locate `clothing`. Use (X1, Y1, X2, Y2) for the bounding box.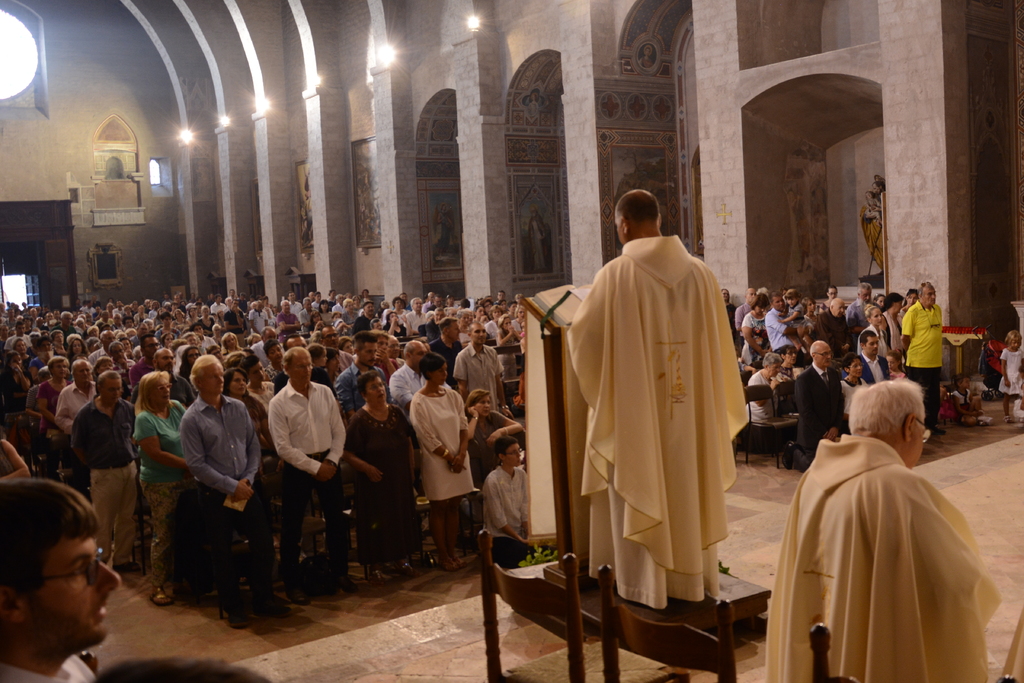
(187, 399, 266, 588).
